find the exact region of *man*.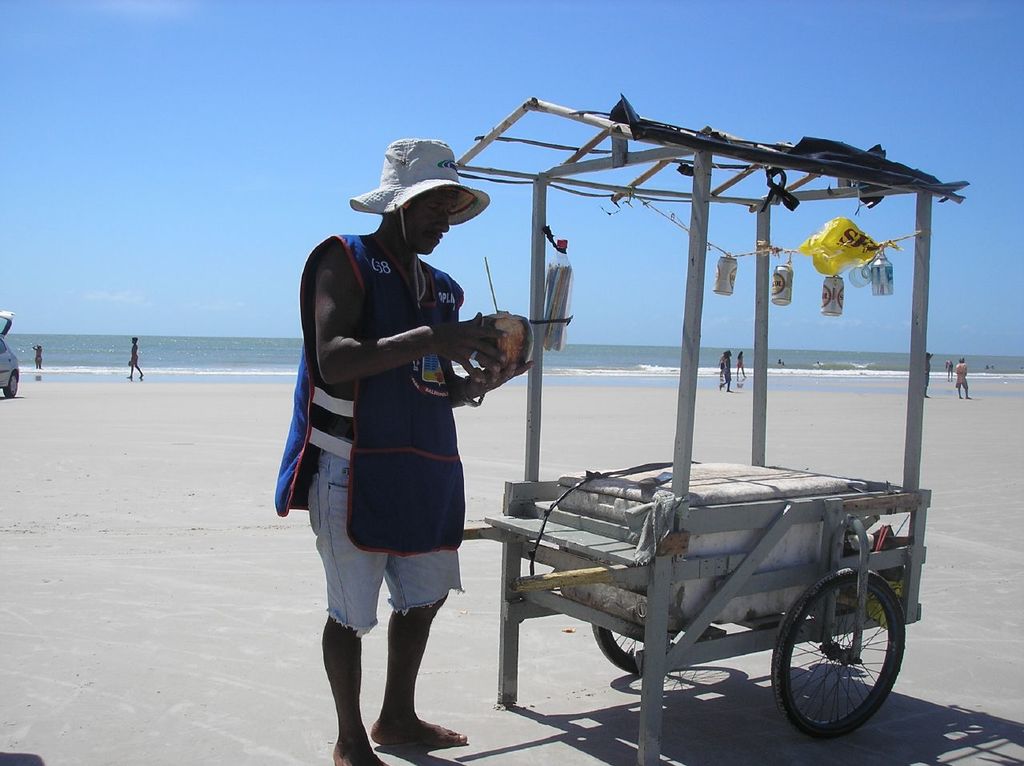
Exact region: Rect(278, 150, 519, 735).
